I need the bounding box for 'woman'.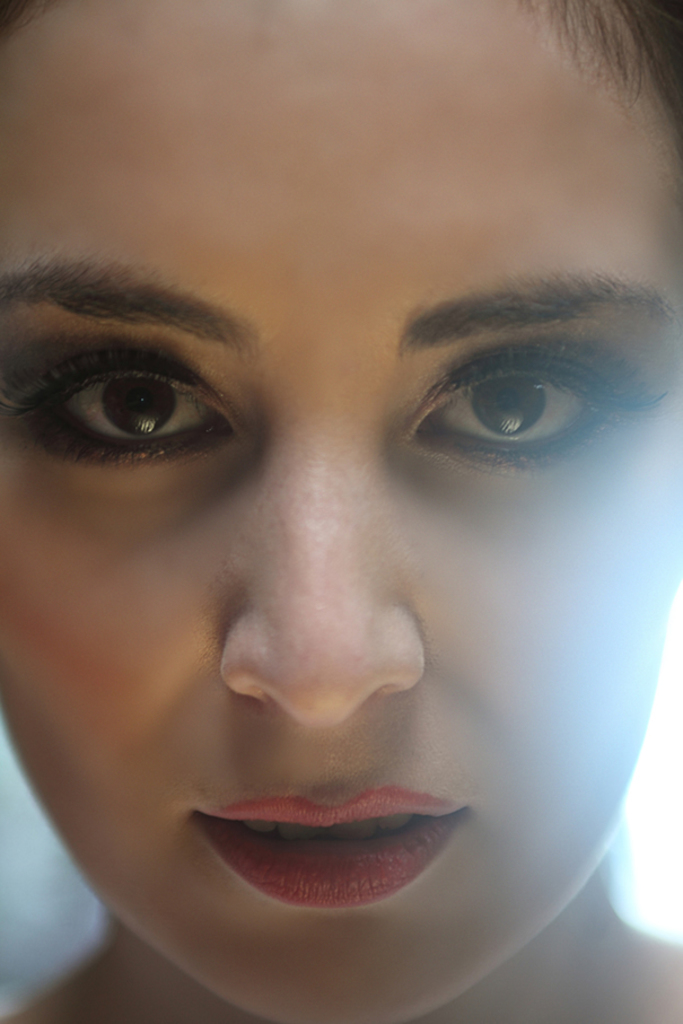
Here it is: {"left": 0, "top": 0, "right": 682, "bottom": 1023}.
